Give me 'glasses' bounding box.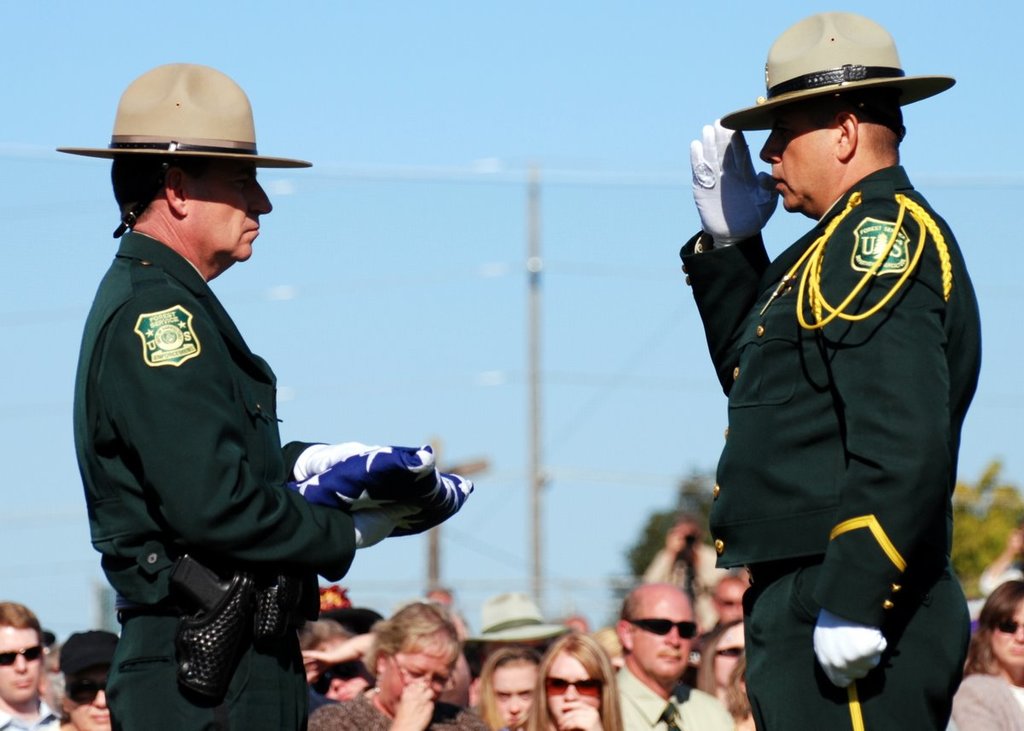
l=393, t=653, r=457, b=694.
